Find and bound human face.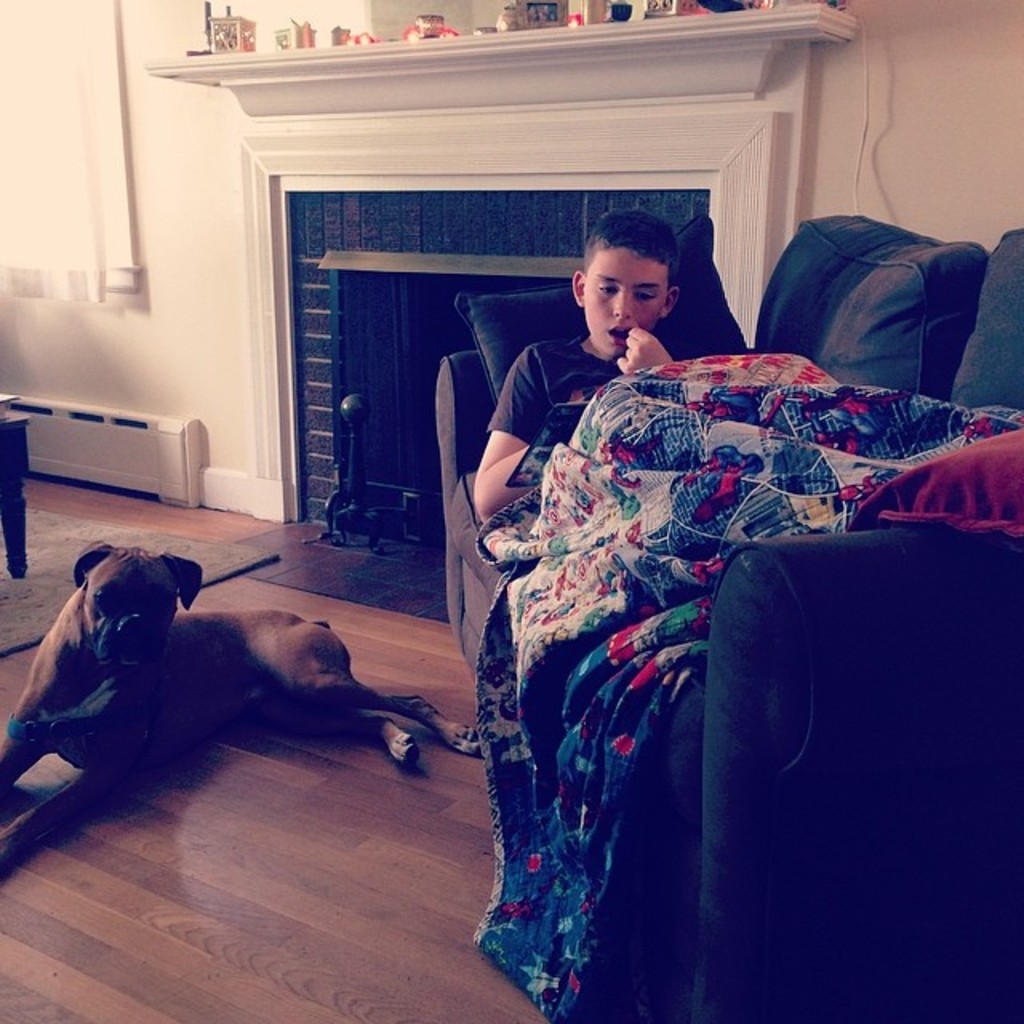
Bound: left=573, top=206, right=704, bottom=341.
